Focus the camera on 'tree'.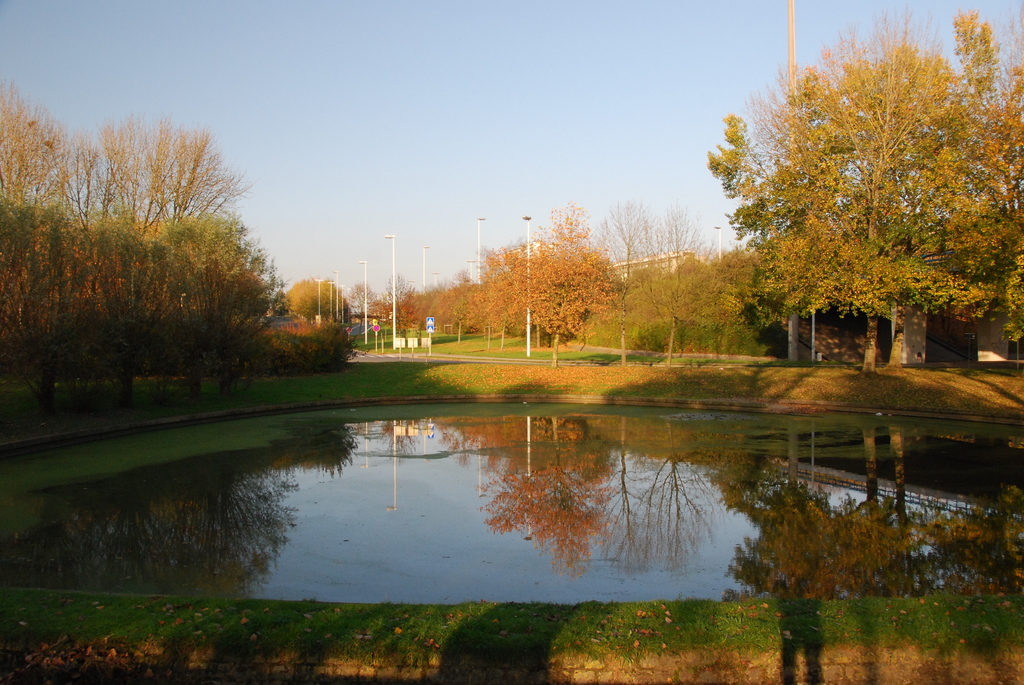
Focus region: [x1=383, y1=272, x2=429, y2=336].
